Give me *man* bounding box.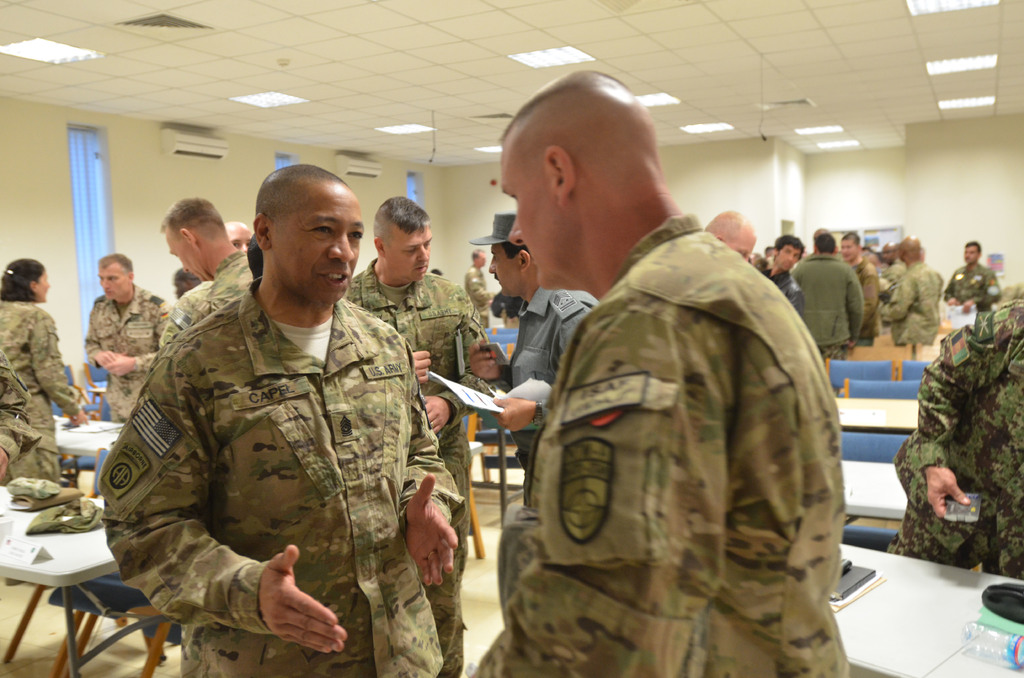
BBox(945, 239, 1004, 313).
